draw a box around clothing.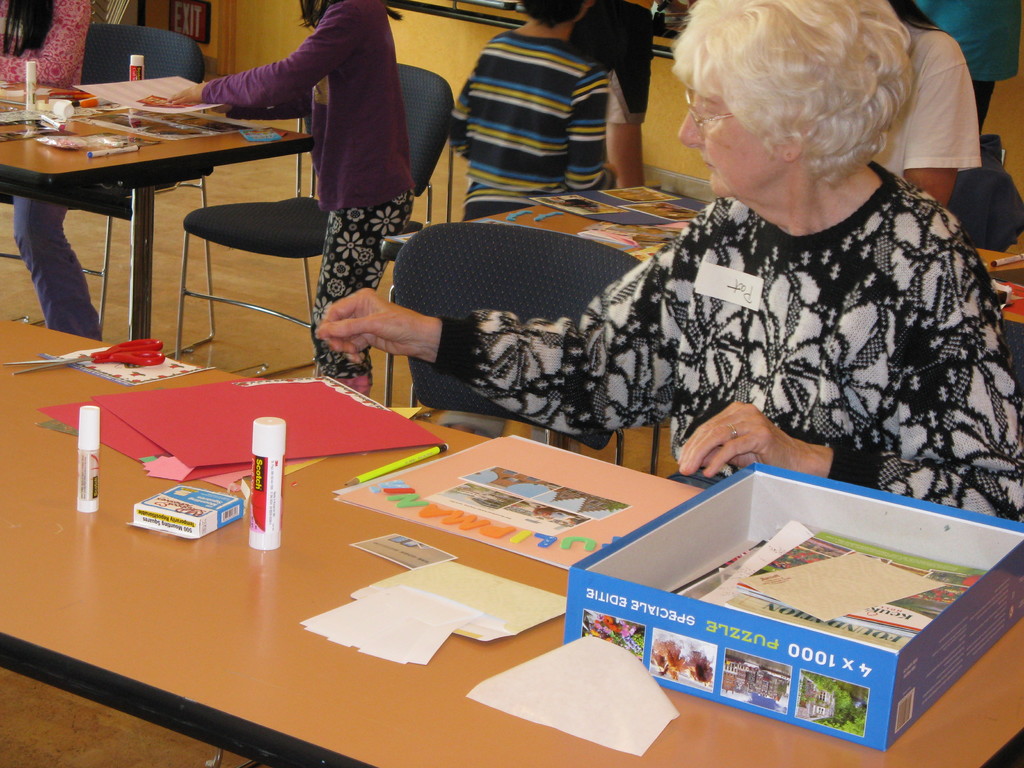
(362, 117, 1000, 484).
